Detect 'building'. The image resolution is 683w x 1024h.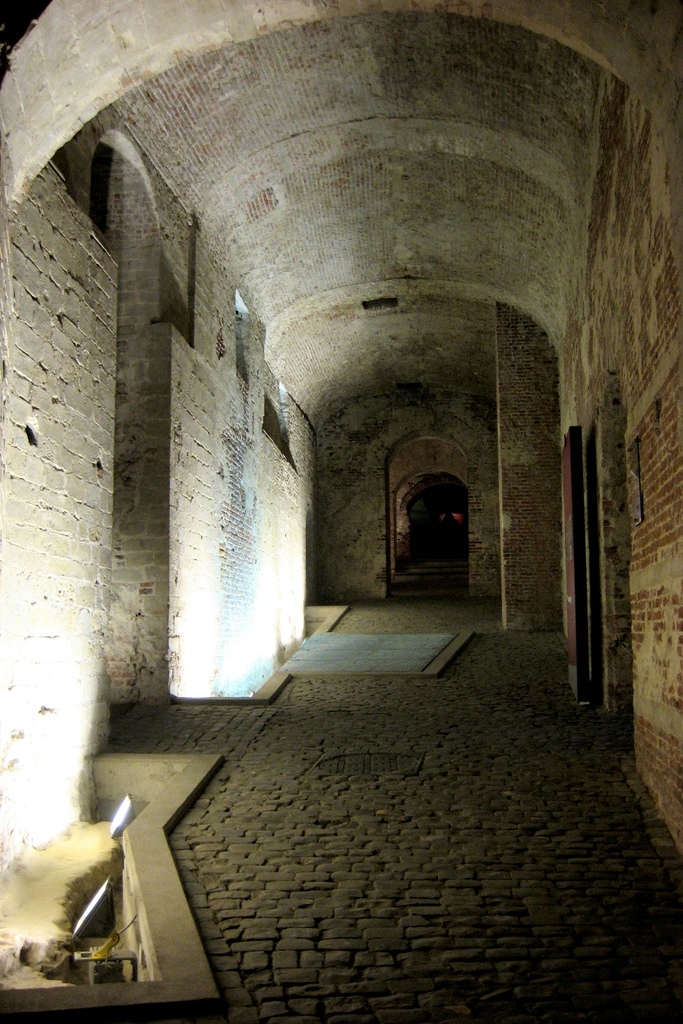
detection(0, 0, 682, 1023).
